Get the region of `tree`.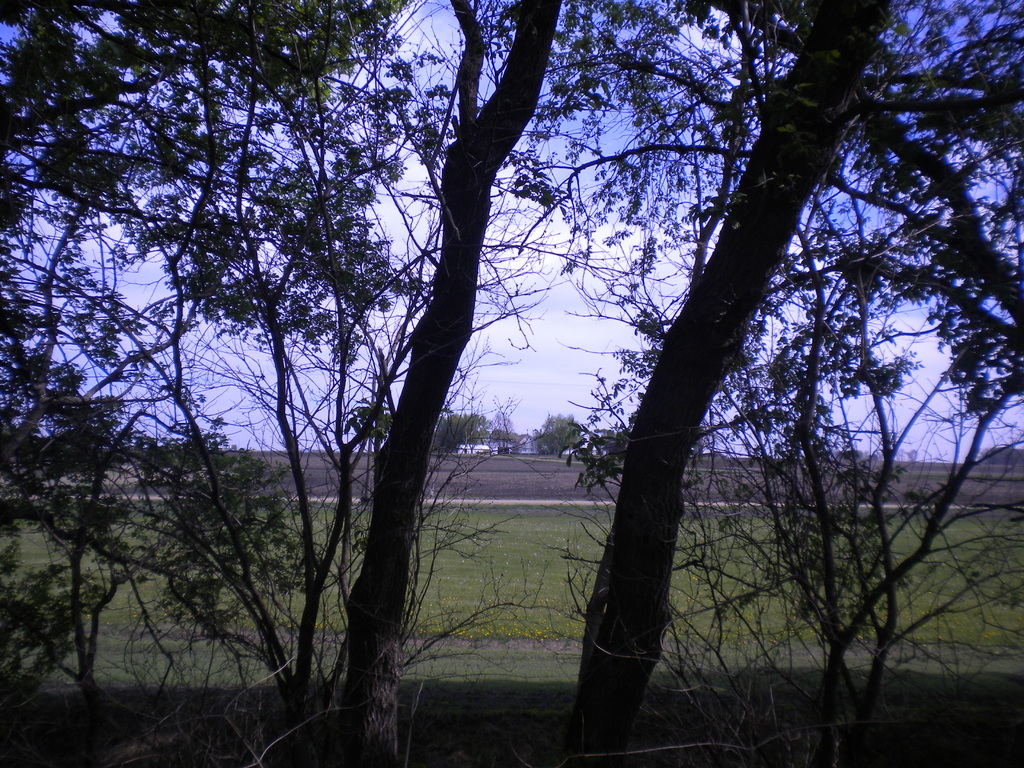
BBox(528, 406, 591, 460).
